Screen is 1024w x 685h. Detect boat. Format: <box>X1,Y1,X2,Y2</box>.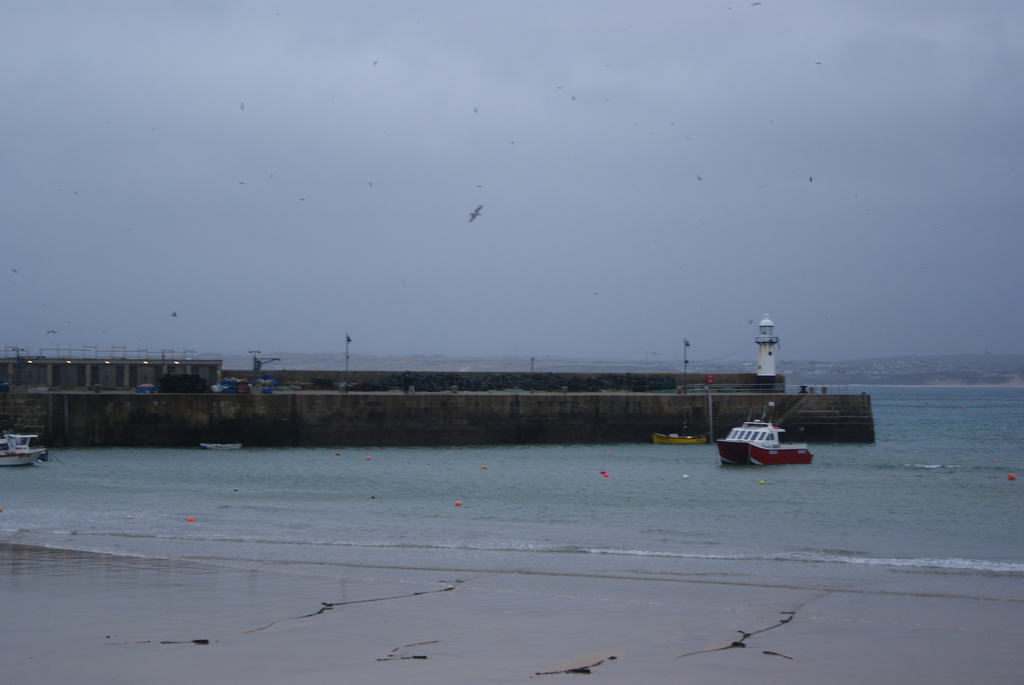
<box>0,430,48,463</box>.
